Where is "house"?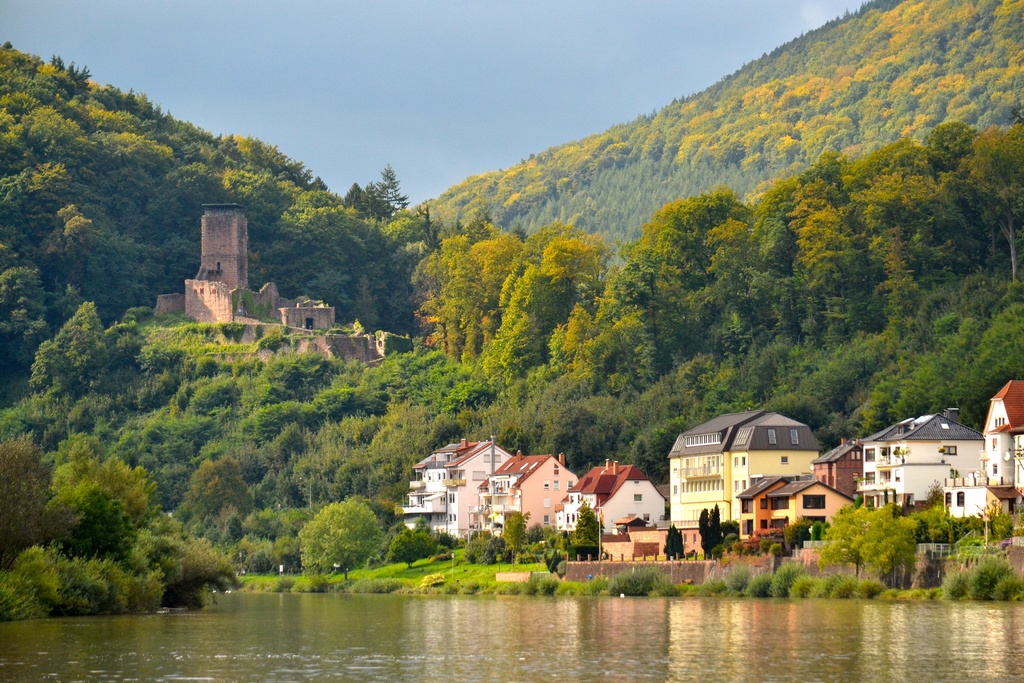
rect(678, 416, 813, 544).
